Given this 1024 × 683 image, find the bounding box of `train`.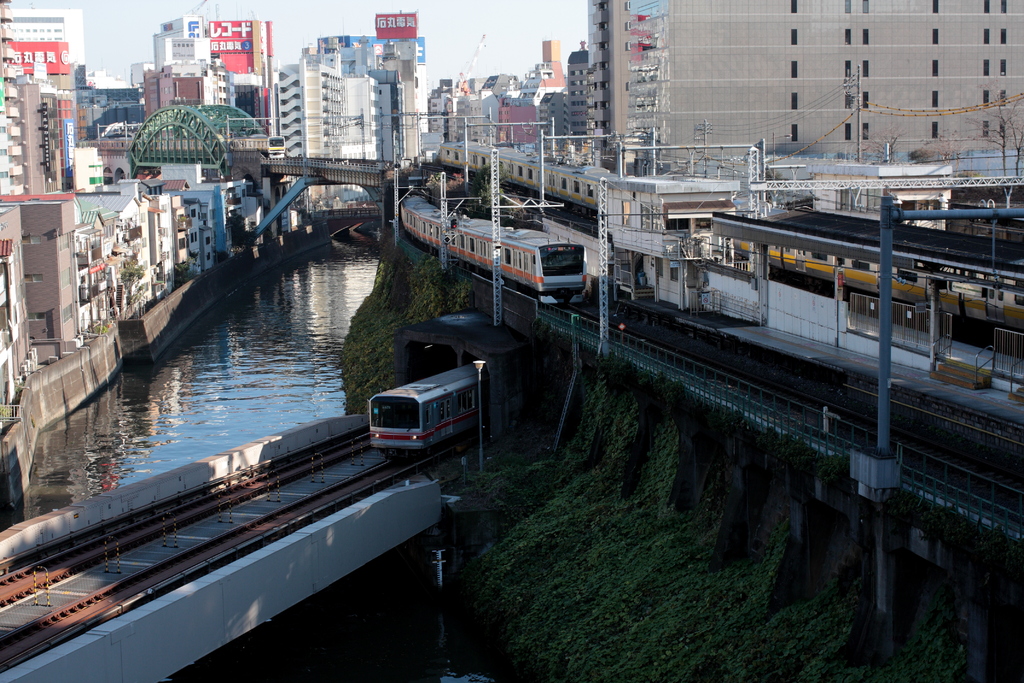
x1=726, y1=240, x2=1023, y2=345.
